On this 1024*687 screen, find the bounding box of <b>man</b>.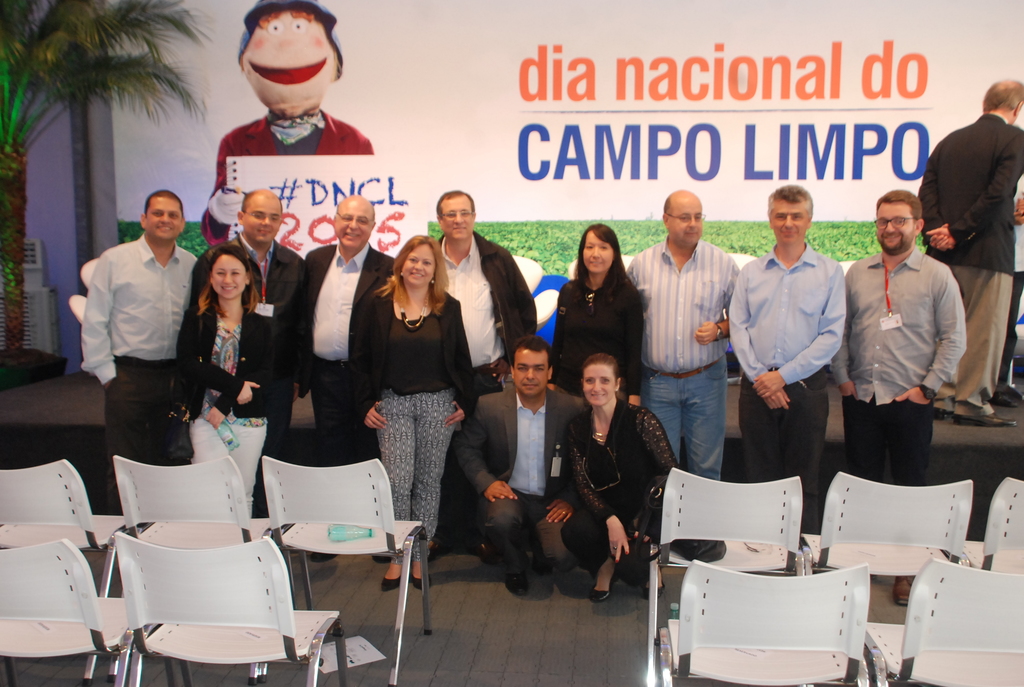
Bounding box: locate(460, 338, 590, 595).
